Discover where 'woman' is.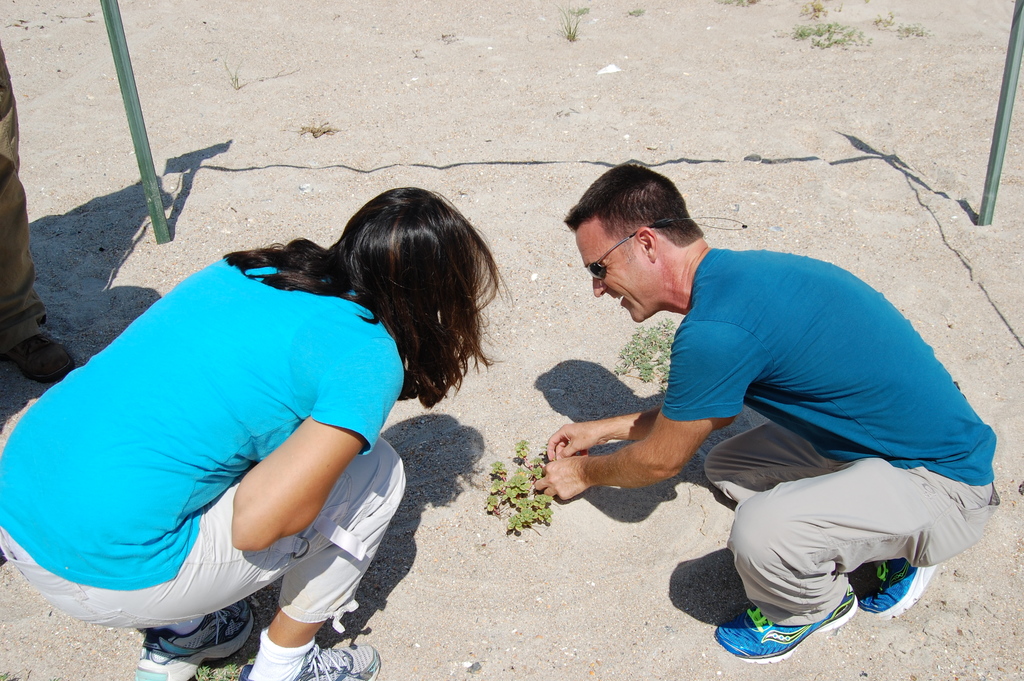
Discovered at BBox(35, 167, 514, 680).
